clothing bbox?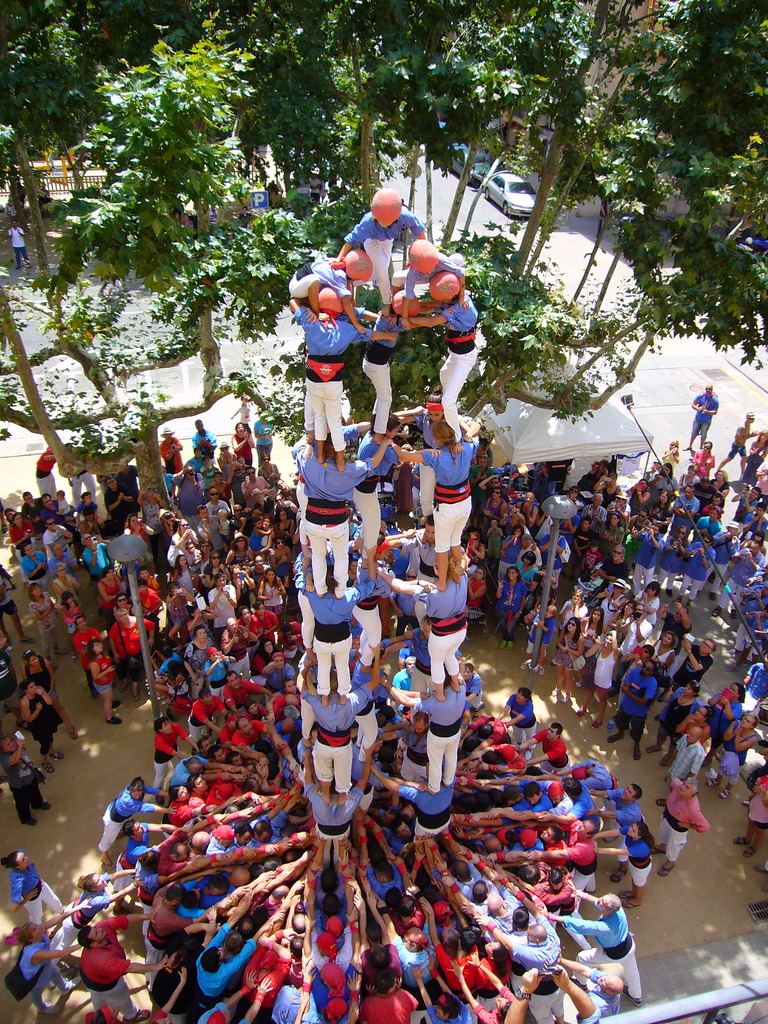
region(698, 511, 721, 539)
